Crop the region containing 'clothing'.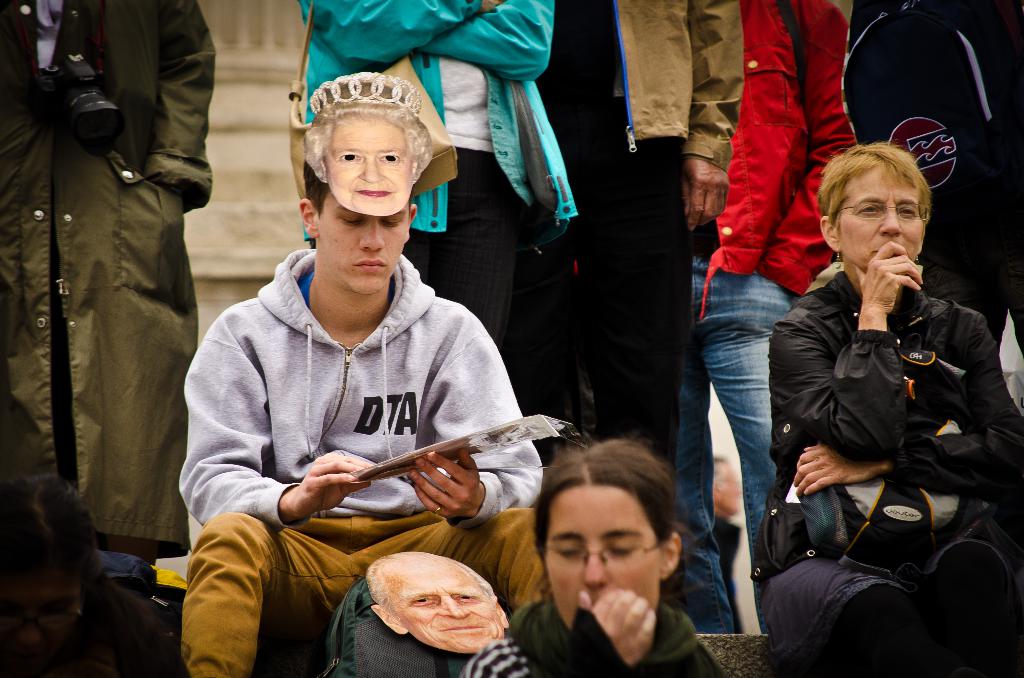
Crop region: bbox=(1, 597, 194, 677).
